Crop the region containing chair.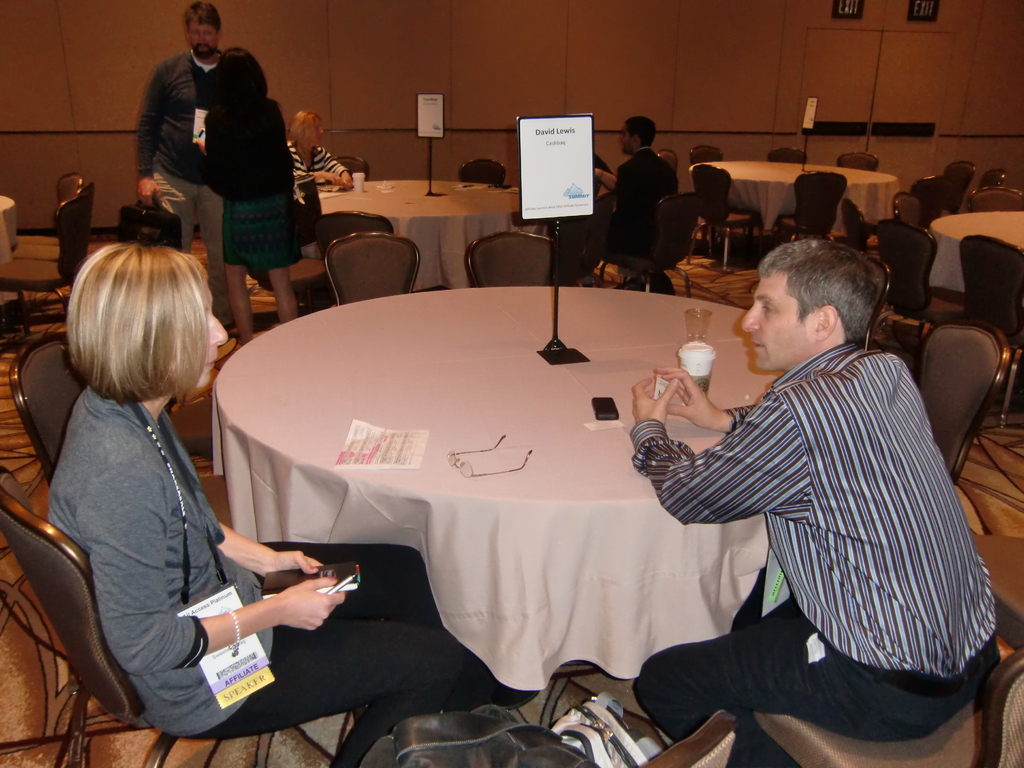
Crop region: left=0, top=191, right=93, bottom=351.
